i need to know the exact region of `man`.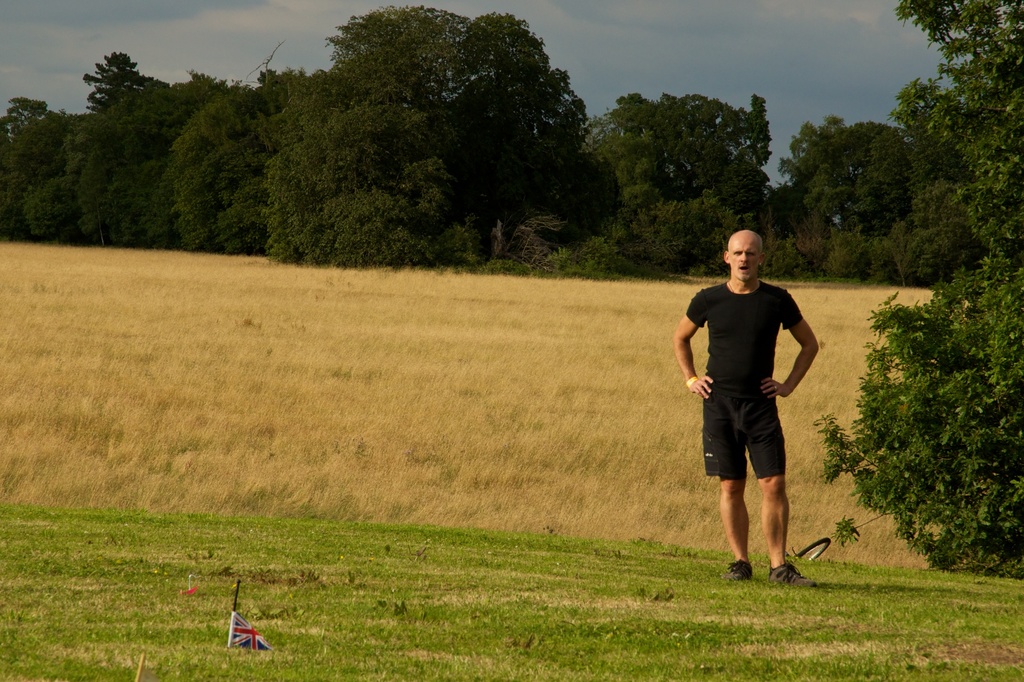
Region: [664, 228, 824, 588].
